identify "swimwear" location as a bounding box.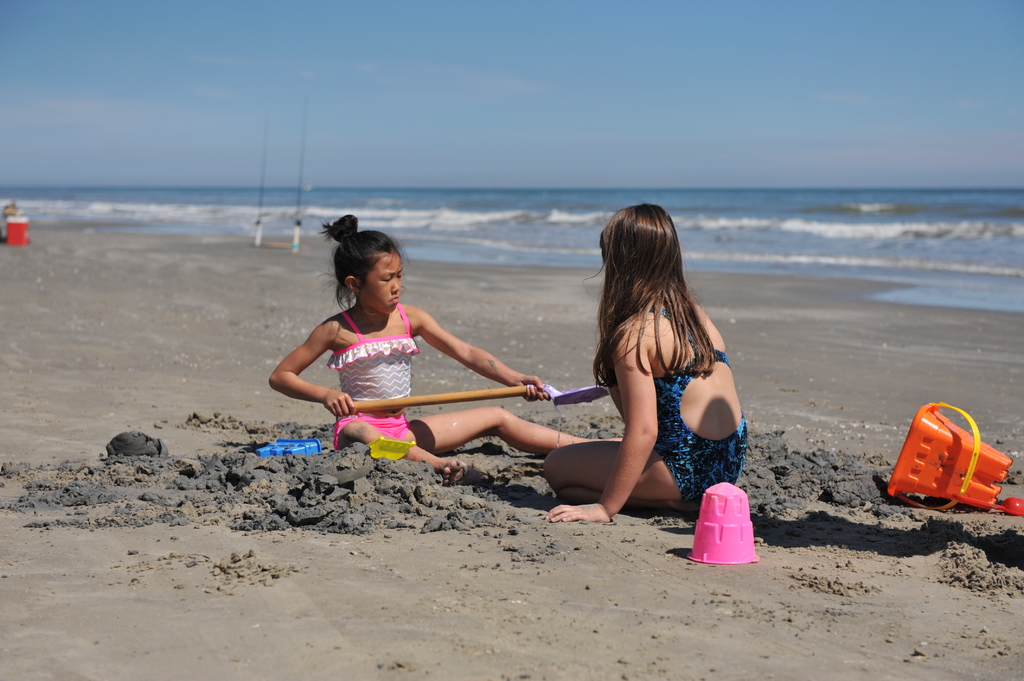
650:304:746:499.
